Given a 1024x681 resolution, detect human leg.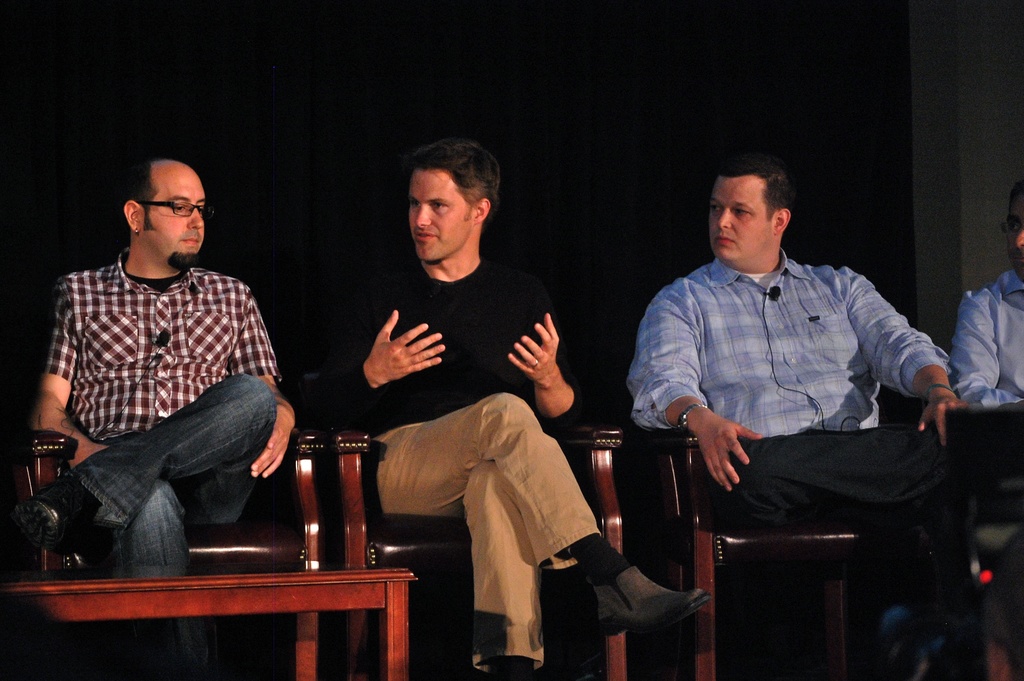
bbox(461, 463, 545, 680).
